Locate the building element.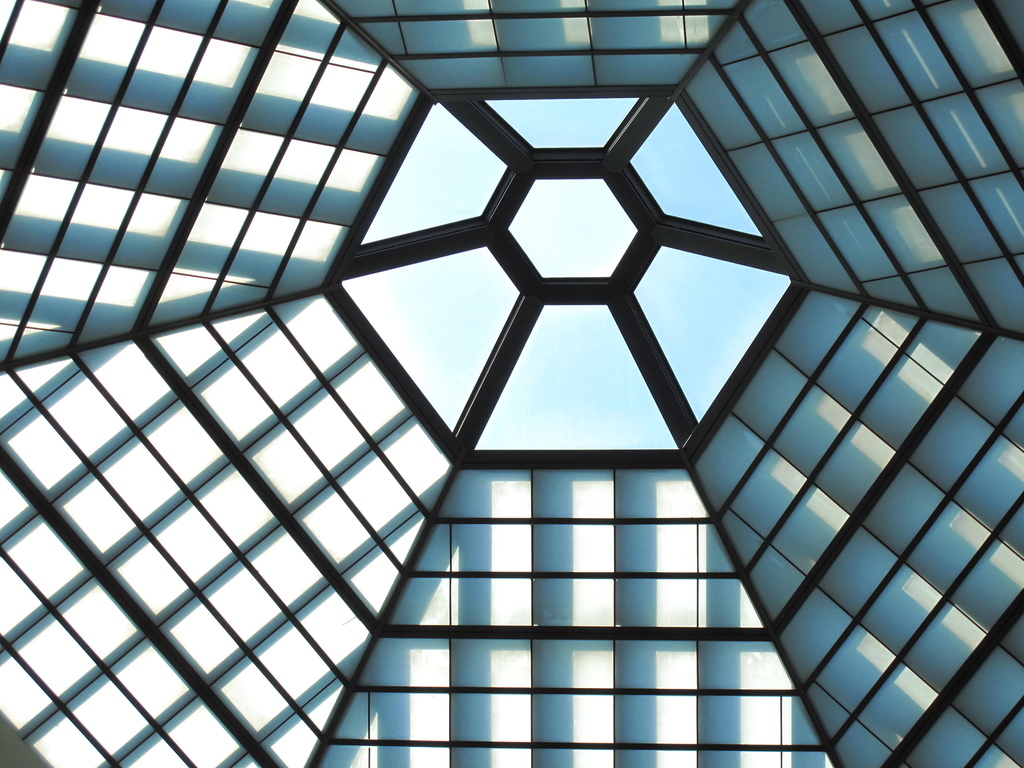
Element bbox: crop(0, 0, 1023, 767).
